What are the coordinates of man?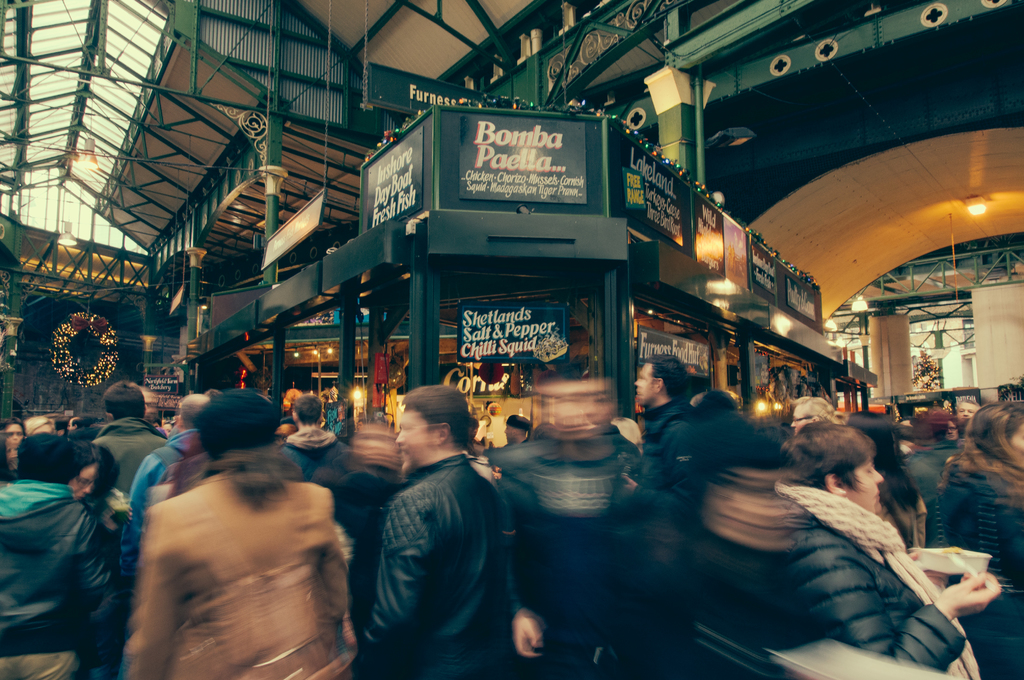
{"left": 279, "top": 391, "right": 346, "bottom": 482}.
